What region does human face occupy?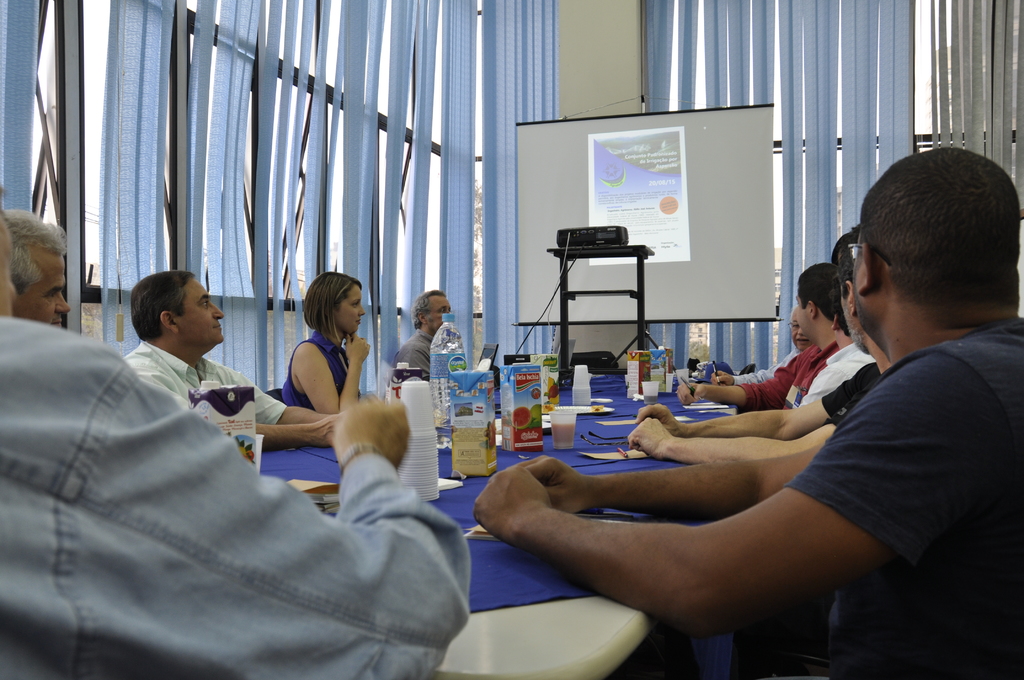
box=[786, 311, 803, 350].
